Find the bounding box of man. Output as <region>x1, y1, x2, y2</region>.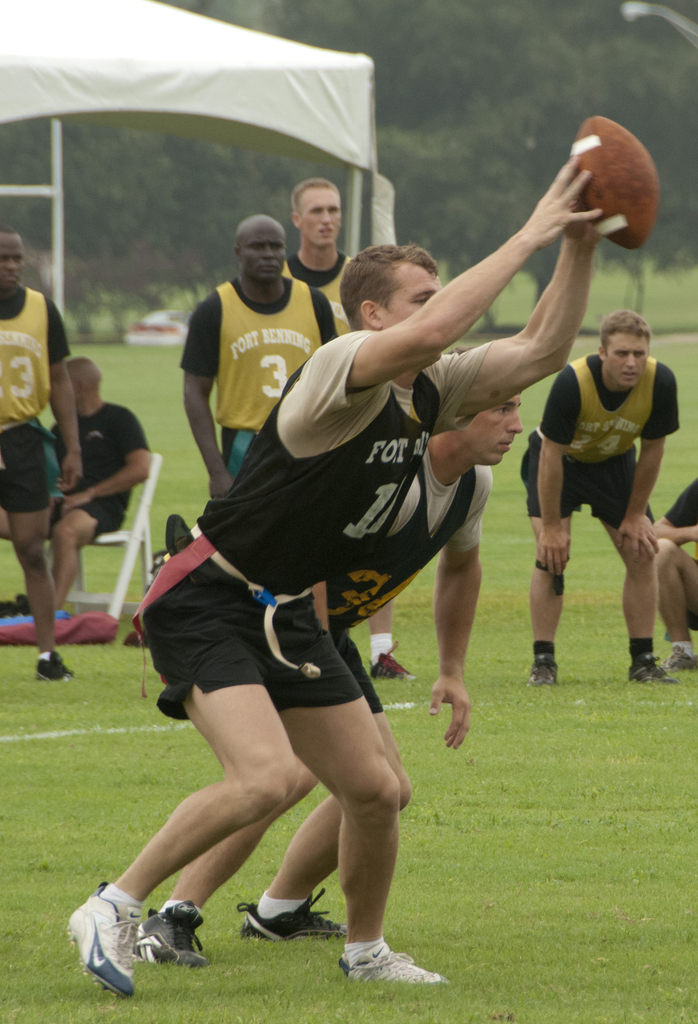
<region>68, 143, 609, 1005</region>.
